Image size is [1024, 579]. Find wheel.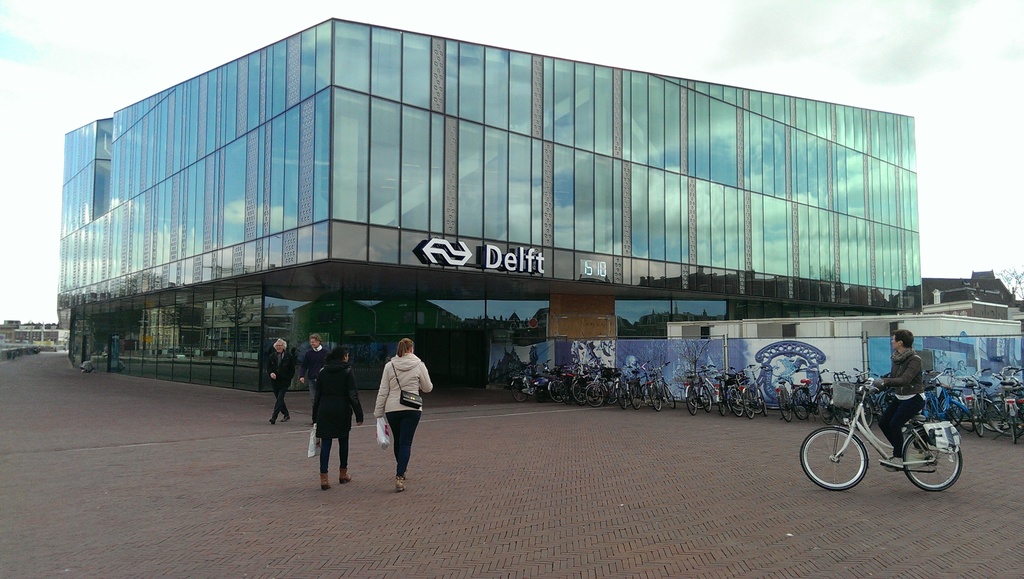
bbox(571, 379, 587, 402).
